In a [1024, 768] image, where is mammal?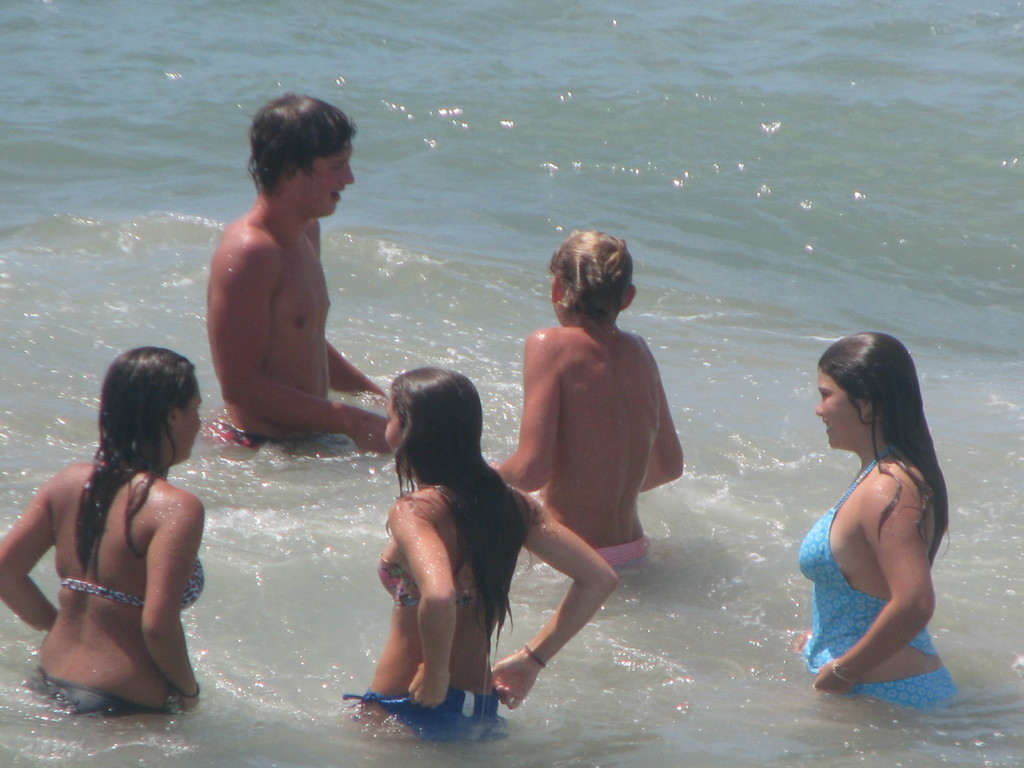
205 89 387 460.
